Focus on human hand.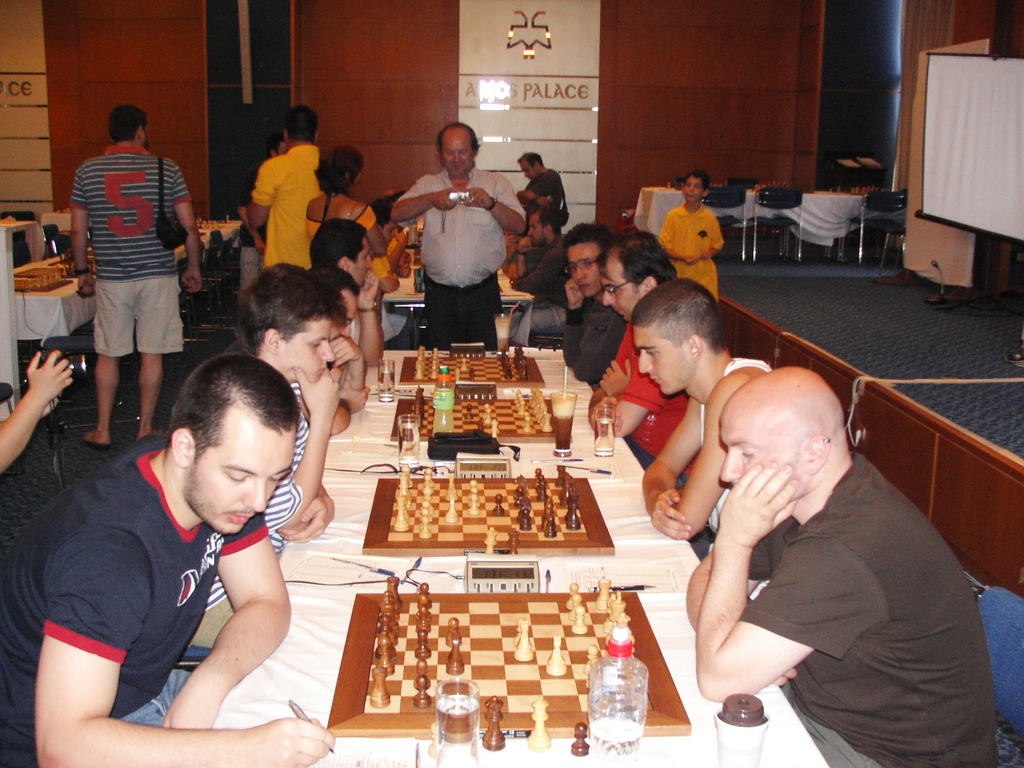
Focused at 519, 191, 538, 202.
